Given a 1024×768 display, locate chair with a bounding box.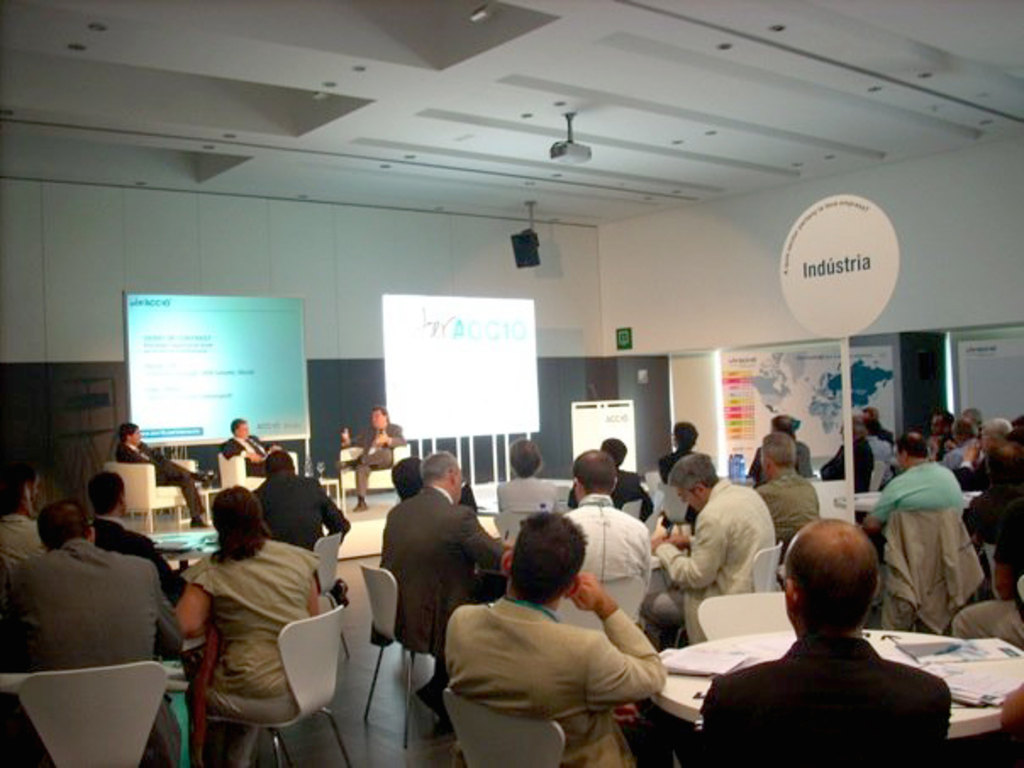
Located: bbox(103, 448, 210, 537).
